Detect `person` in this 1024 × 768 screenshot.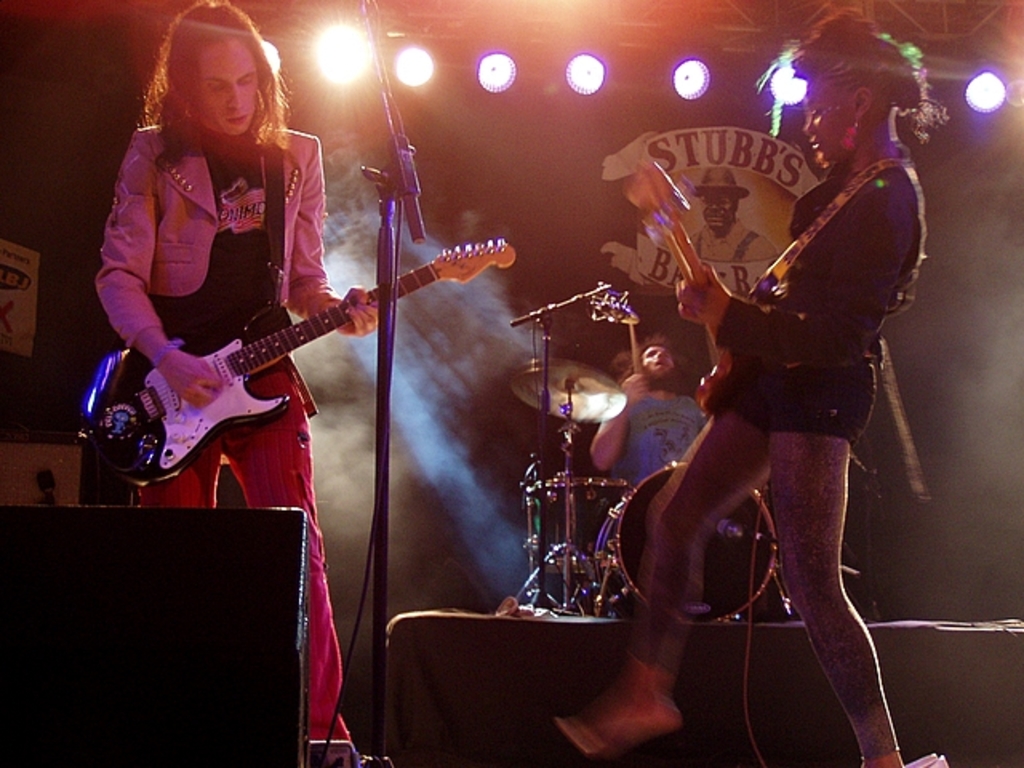
Detection: rect(554, 0, 941, 766).
